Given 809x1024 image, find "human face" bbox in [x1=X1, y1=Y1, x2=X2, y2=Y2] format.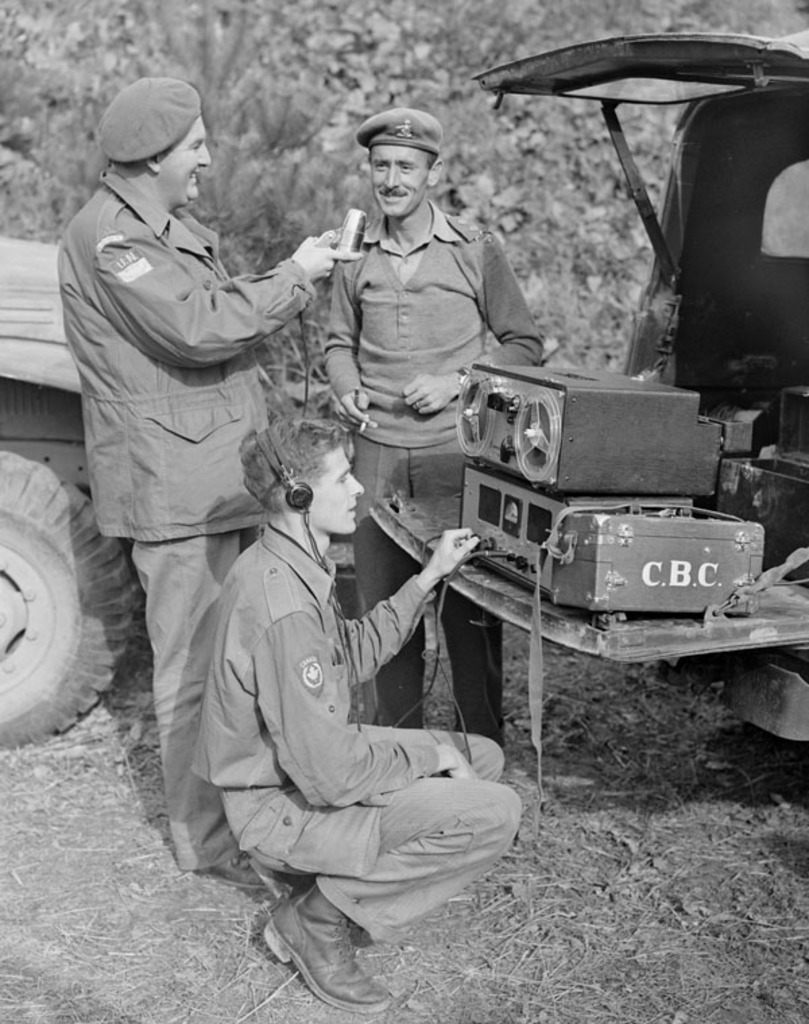
[x1=318, y1=445, x2=372, y2=534].
